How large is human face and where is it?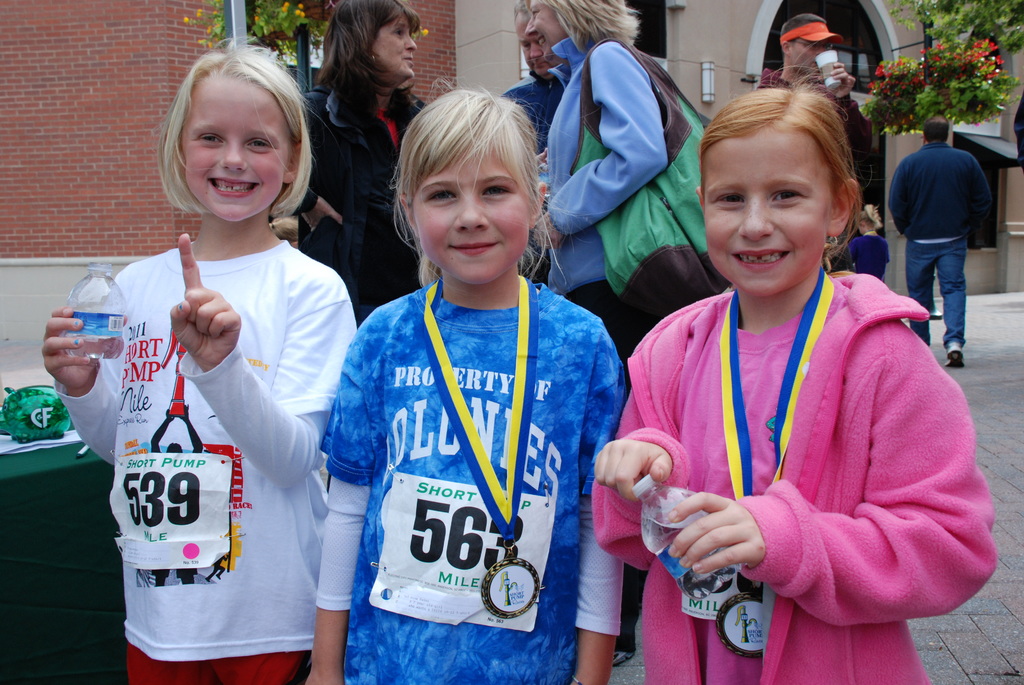
Bounding box: Rect(178, 74, 291, 226).
